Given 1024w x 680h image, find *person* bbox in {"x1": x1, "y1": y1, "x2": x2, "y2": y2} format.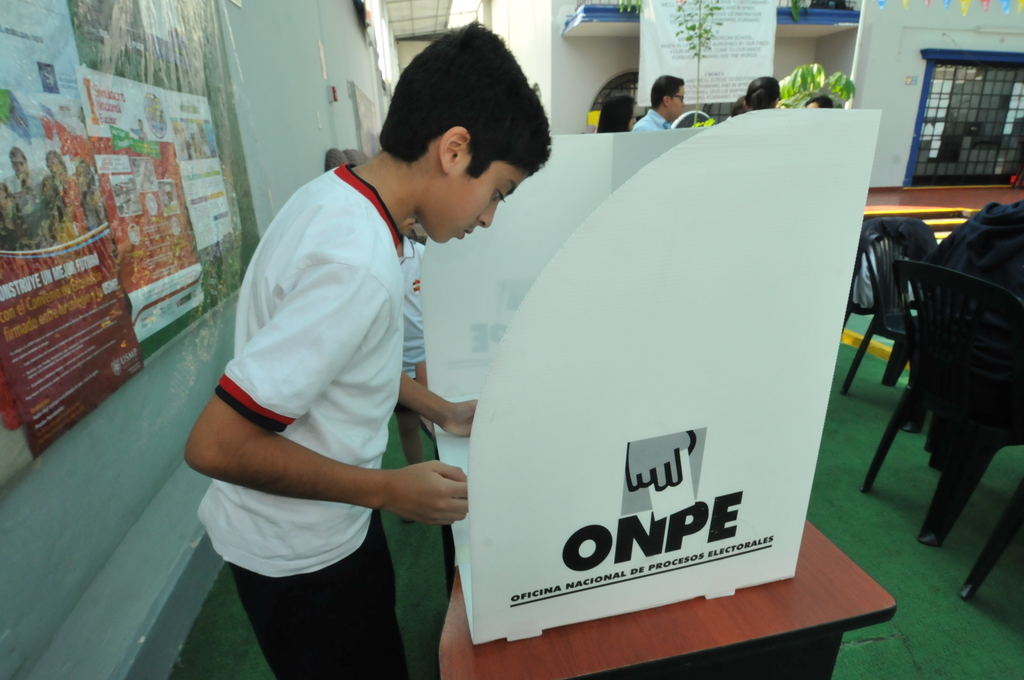
{"x1": 735, "y1": 76, "x2": 784, "y2": 117}.
